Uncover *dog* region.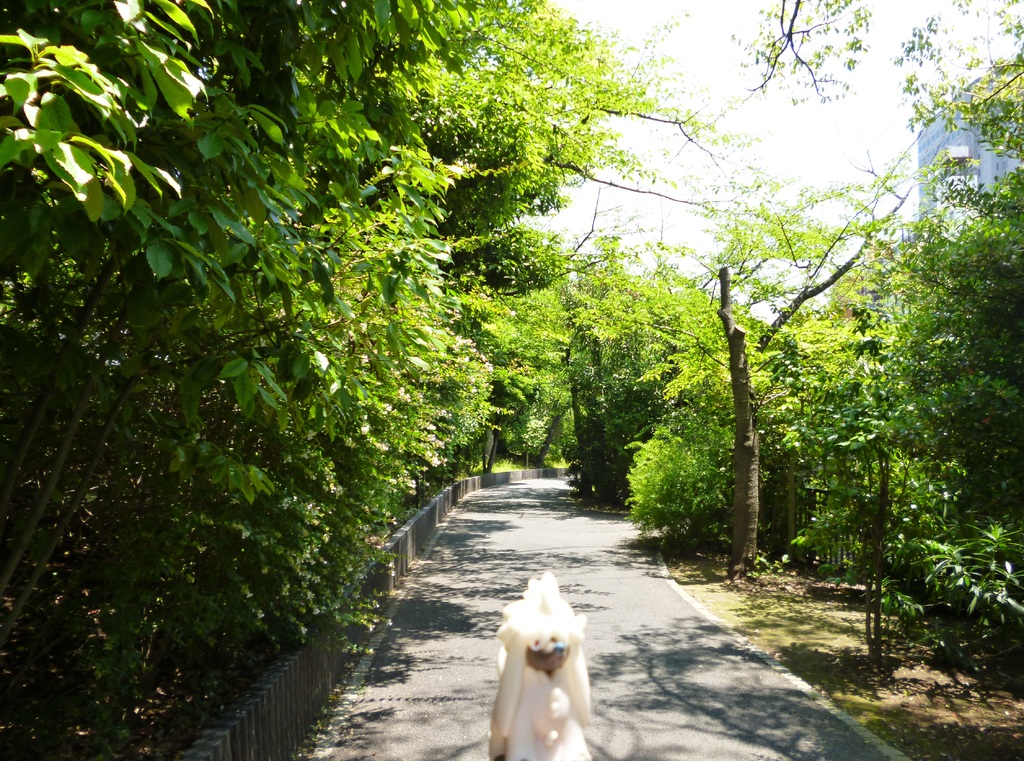
Uncovered: box=[488, 570, 593, 760].
